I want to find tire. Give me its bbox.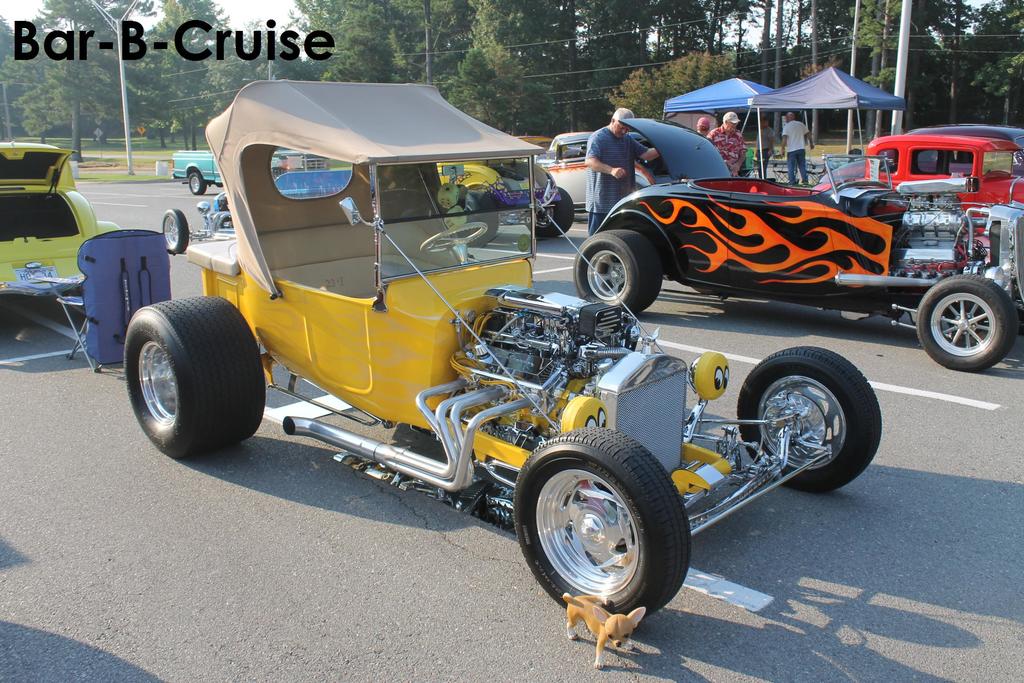
512/431/691/630.
